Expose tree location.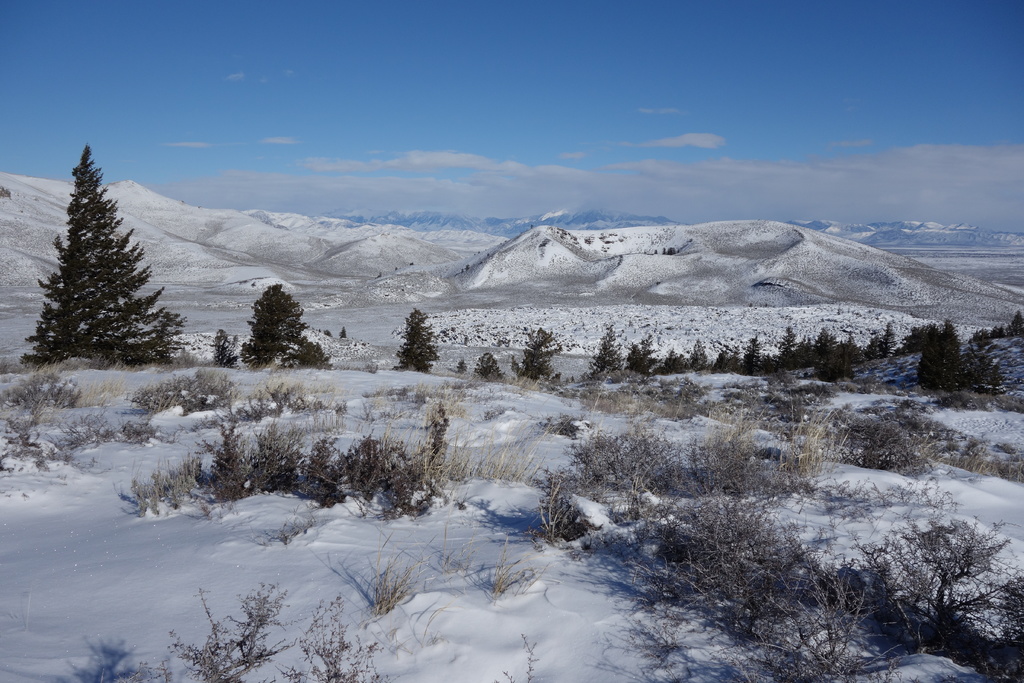
Exposed at <region>33, 138, 159, 383</region>.
